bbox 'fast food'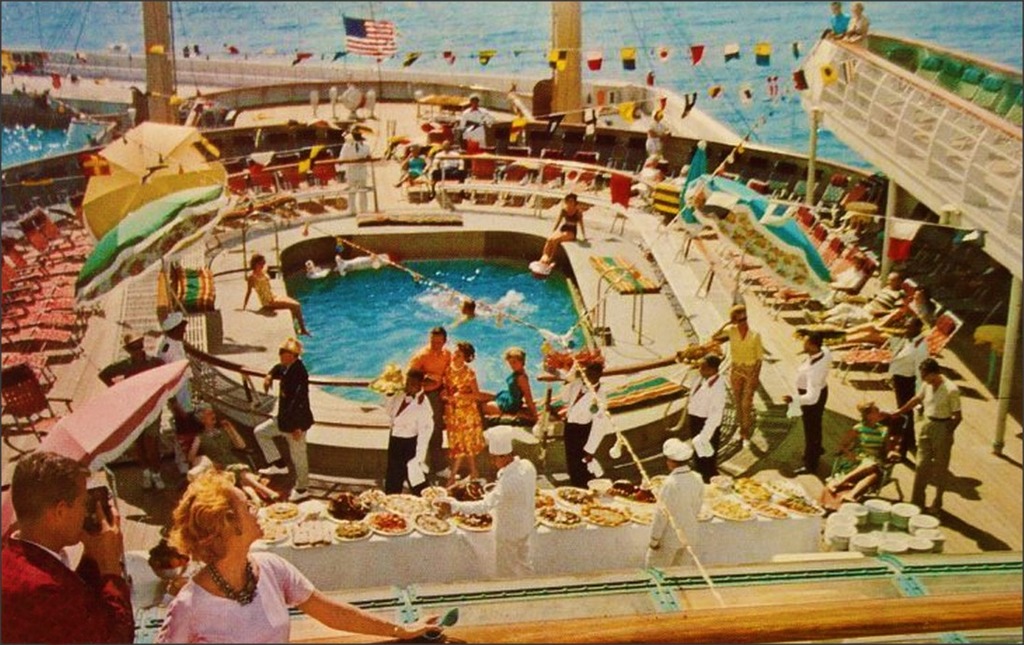
[333, 519, 363, 537]
